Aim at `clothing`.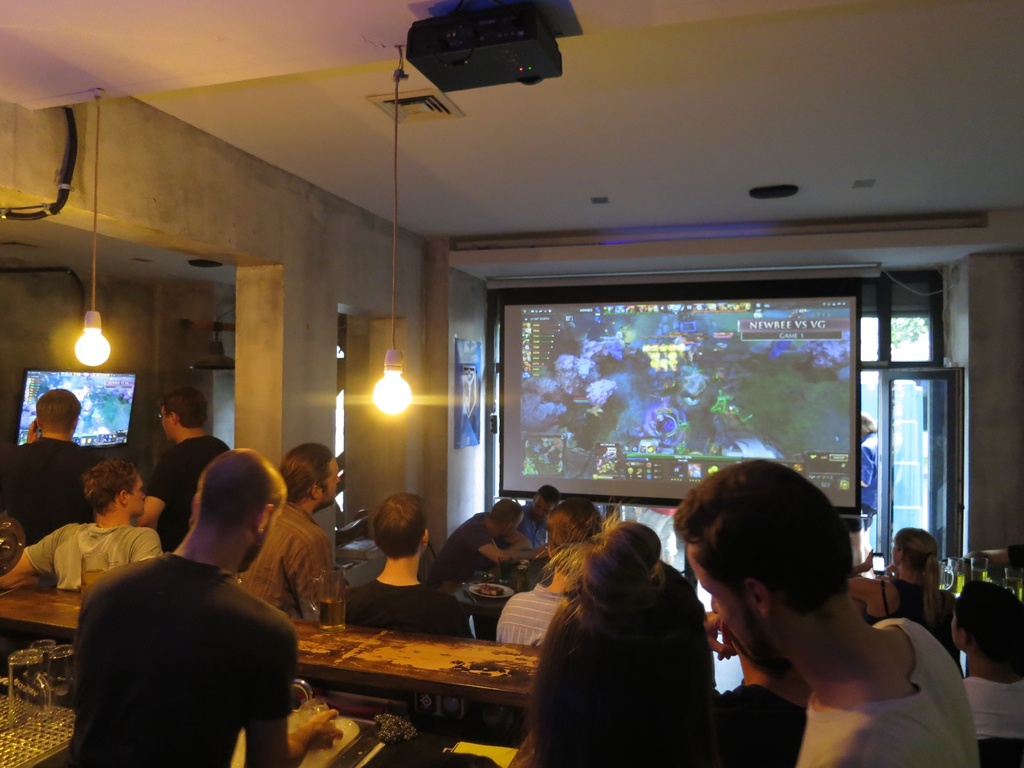
Aimed at bbox=[955, 679, 1023, 741].
